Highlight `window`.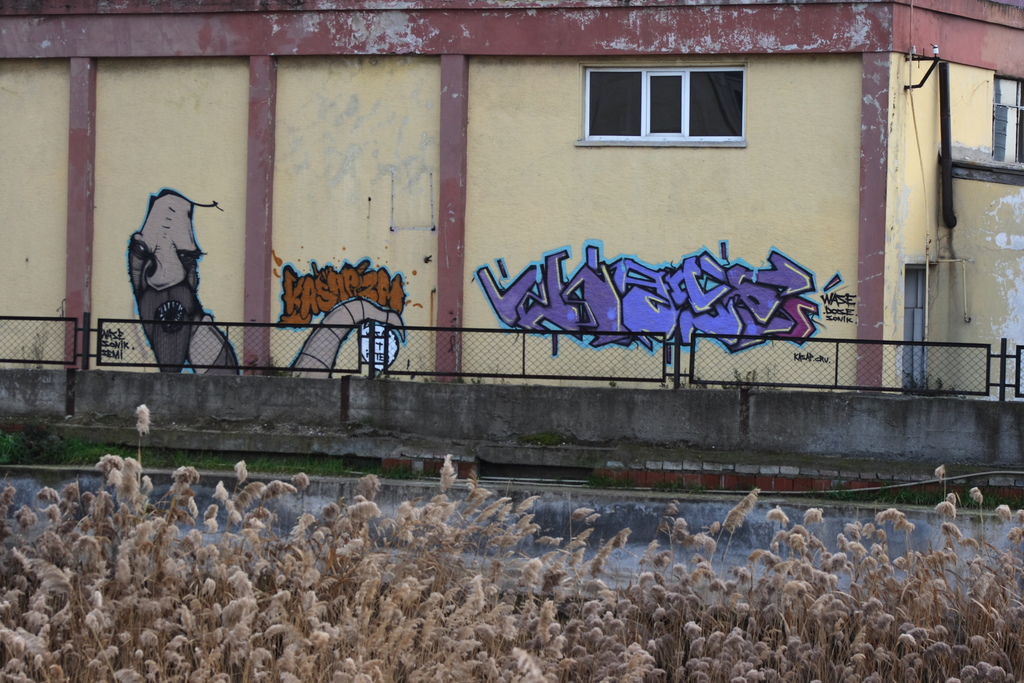
Highlighted region: [578, 51, 745, 155].
